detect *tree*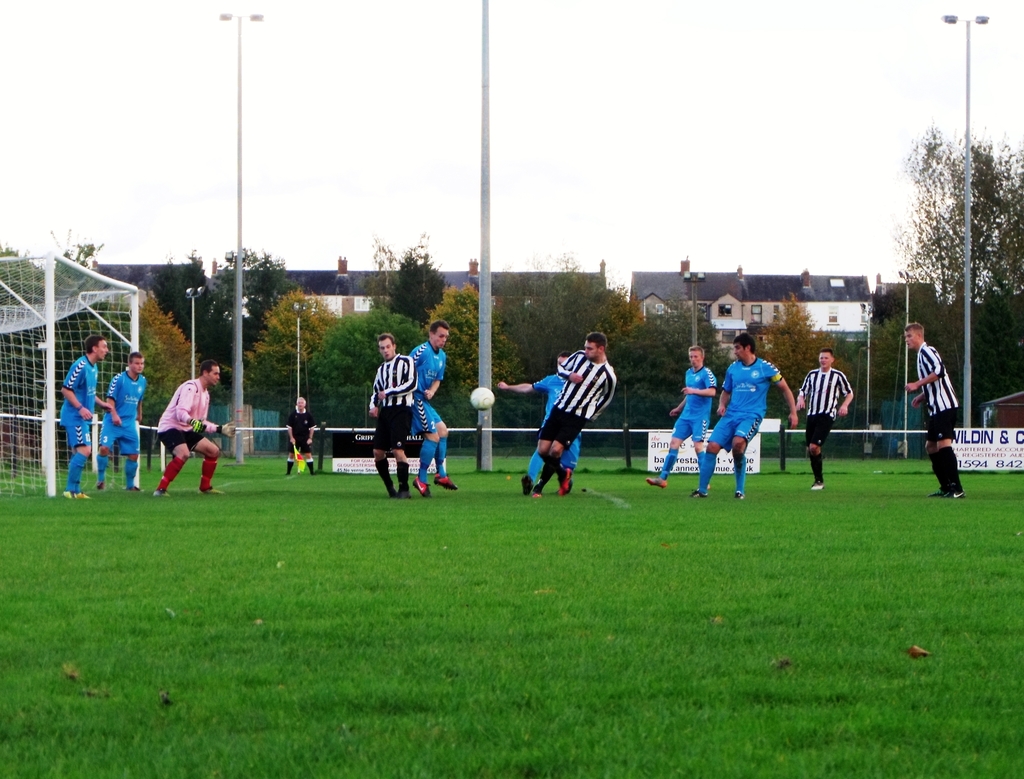
bbox=(897, 99, 1004, 334)
